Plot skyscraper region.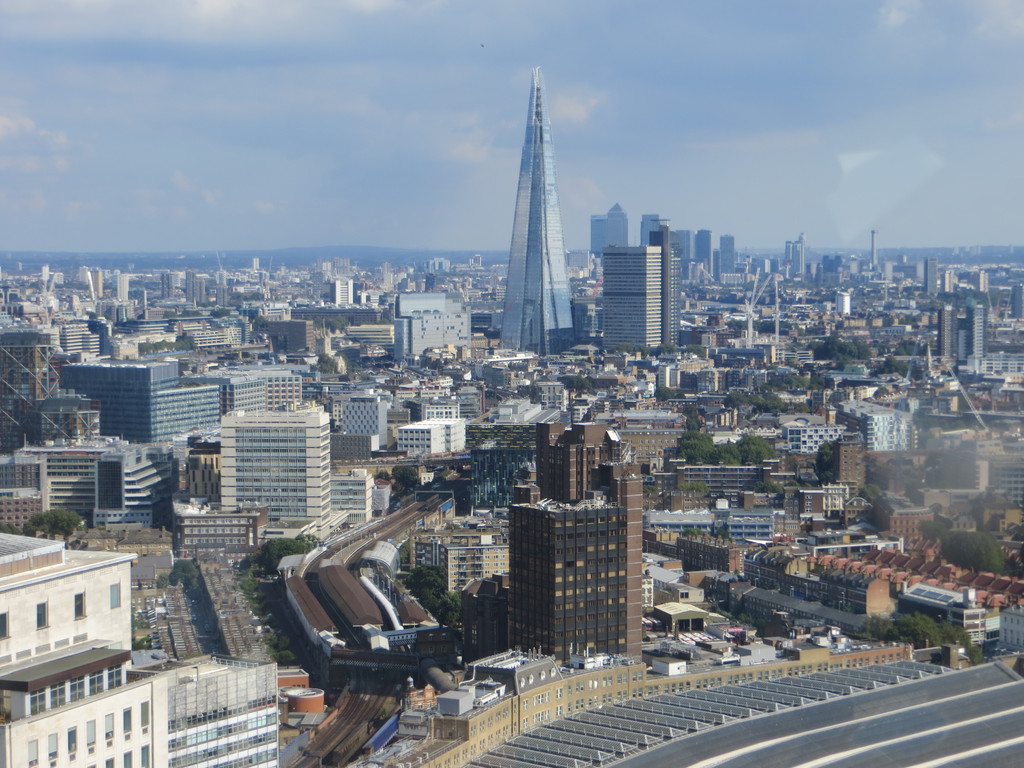
Plotted at 600, 243, 660, 351.
